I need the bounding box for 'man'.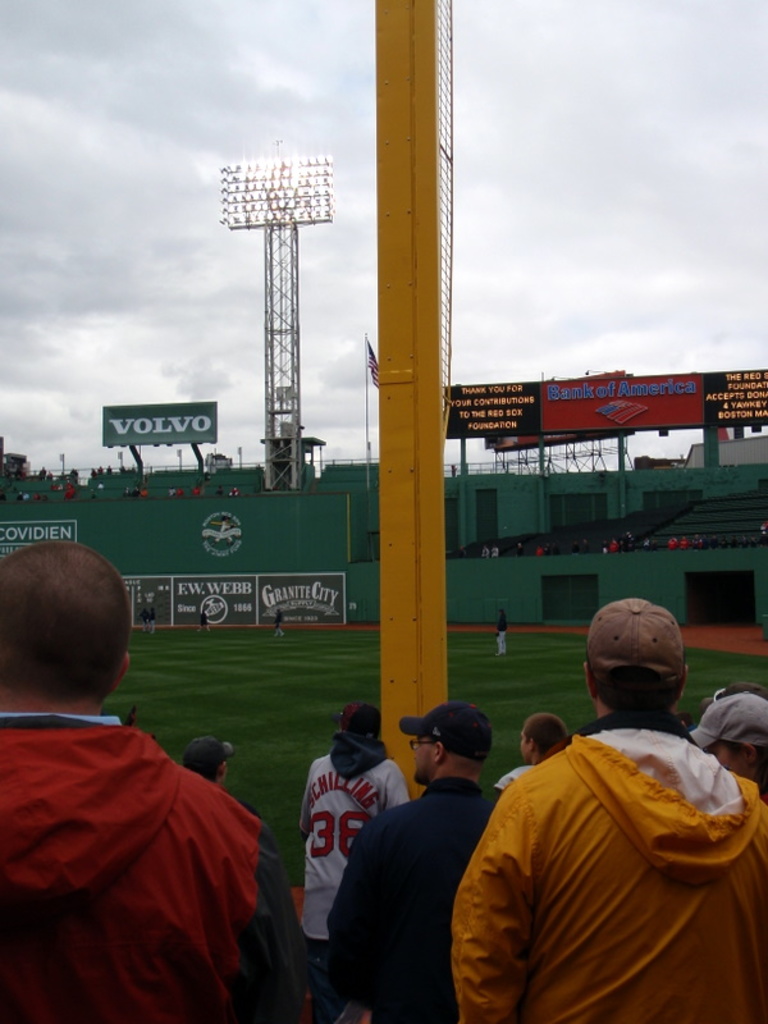
Here it is: select_region(325, 696, 495, 1023).
